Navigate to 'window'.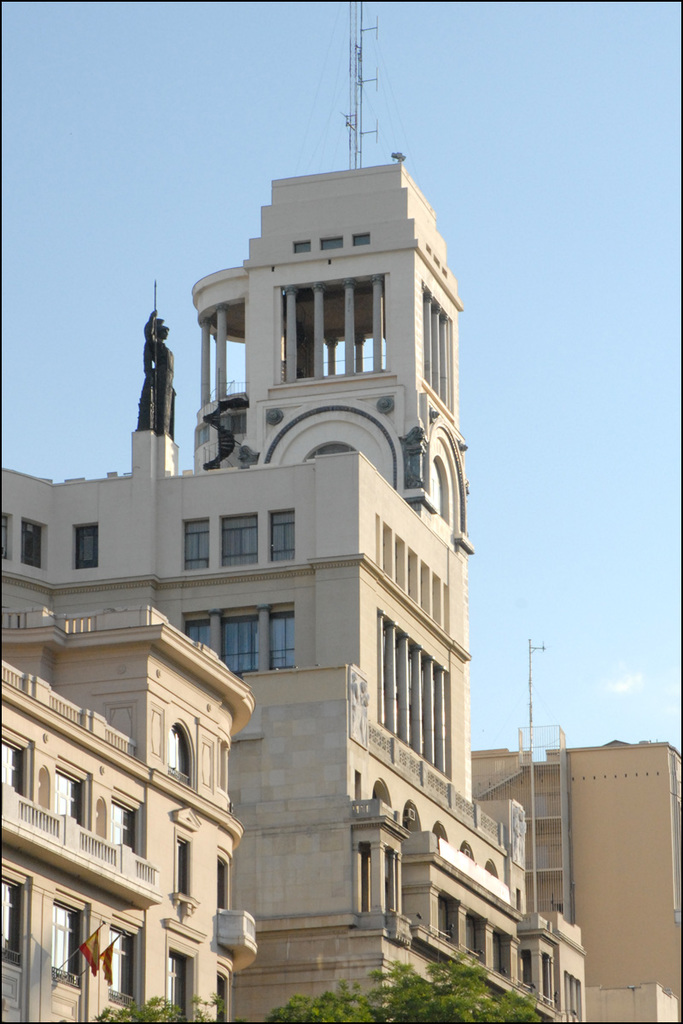
Navigation target: box=[220, 511, 260, 566].
